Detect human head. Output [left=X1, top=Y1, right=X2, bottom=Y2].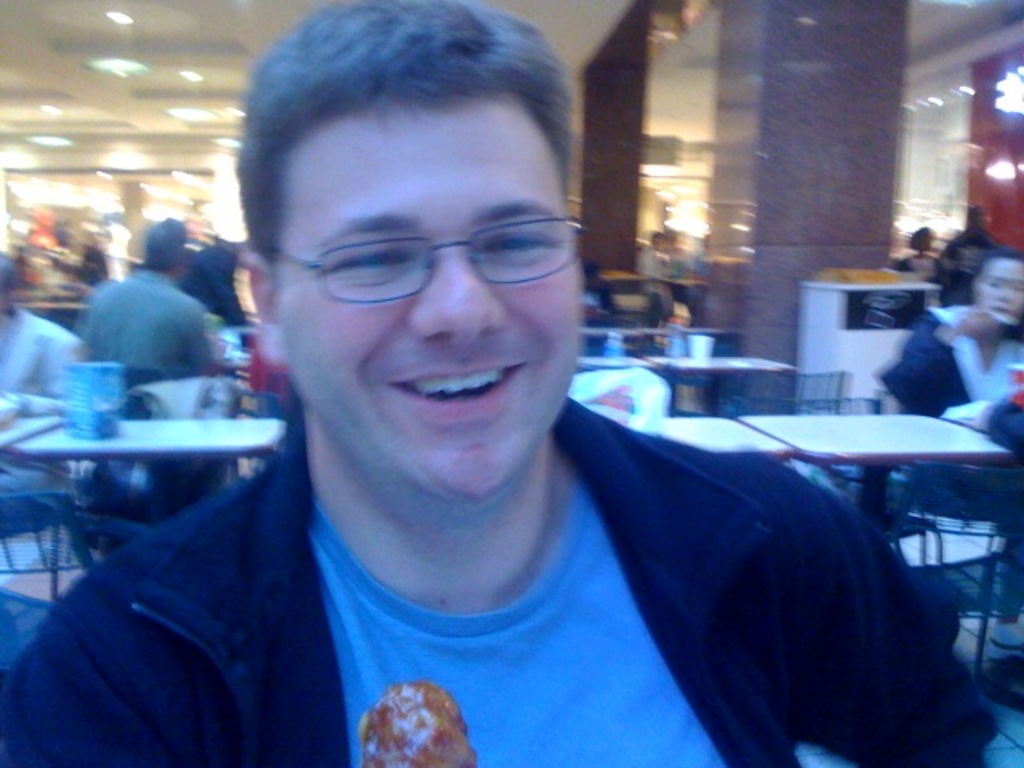
[left=963, top=251, right=1022, bottom=328].
